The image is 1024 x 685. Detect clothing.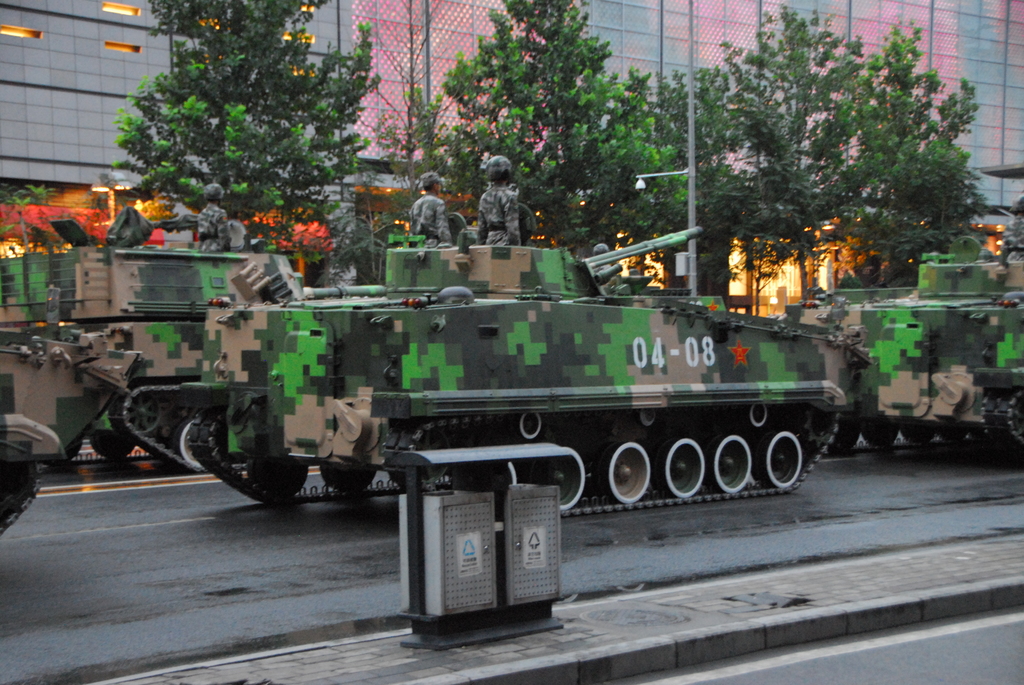
Detection: x1=411, y1=196, x2=452, y2=247.
